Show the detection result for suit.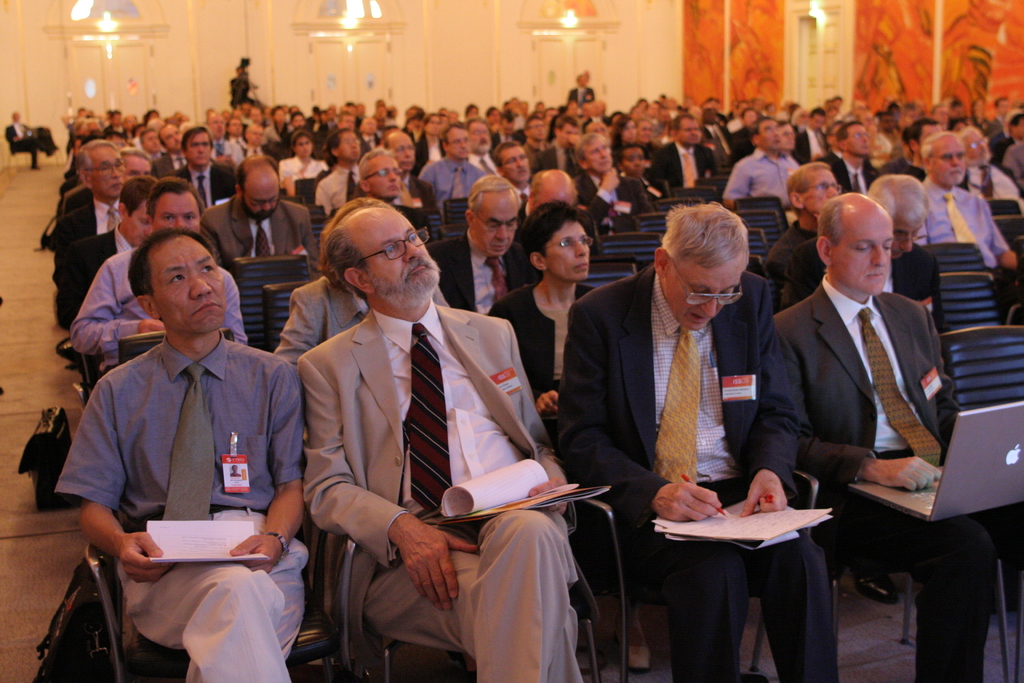
bbox=[211, 142, 243, 163].
